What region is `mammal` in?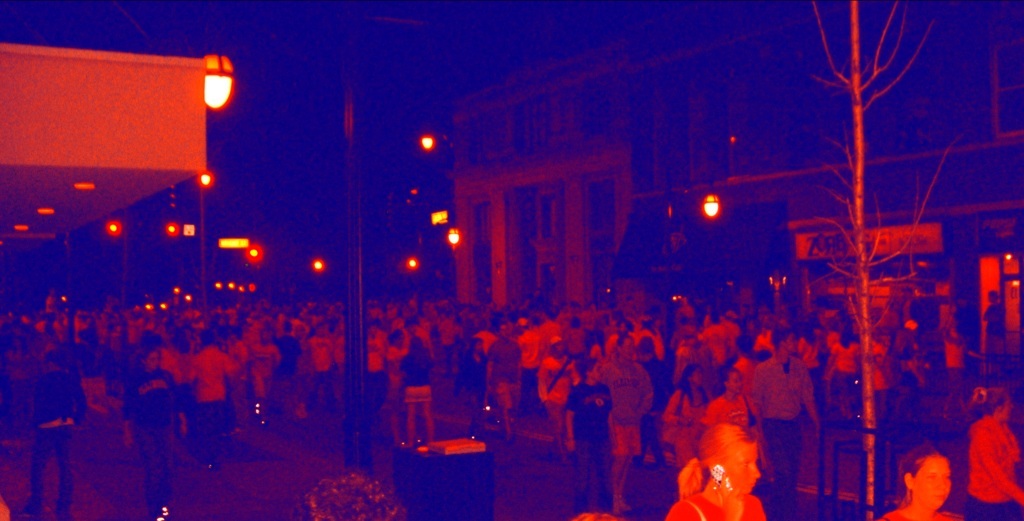
[697,411,780,507].
